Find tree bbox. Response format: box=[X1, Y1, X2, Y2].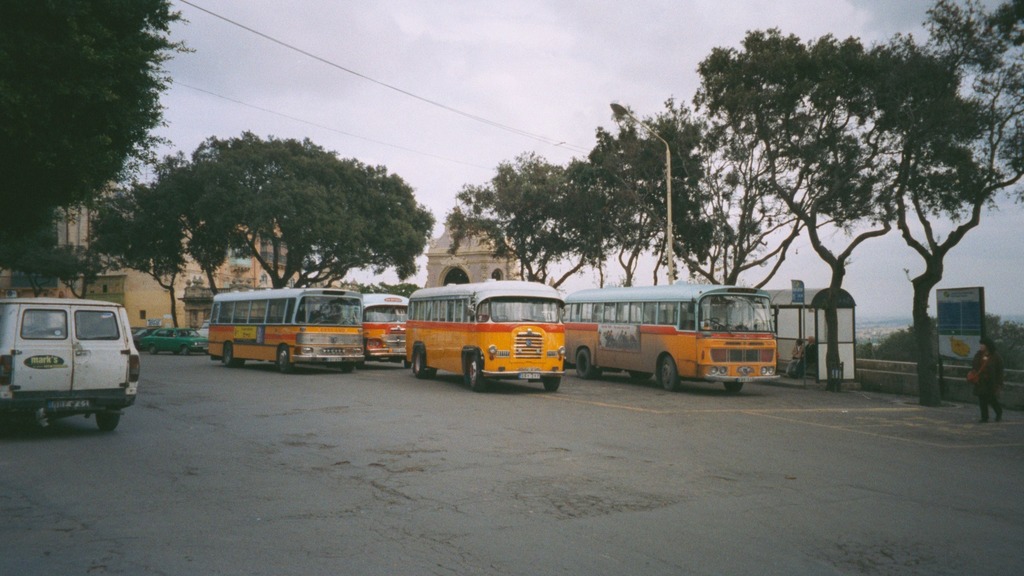
box=[439, 148, 649, 287].
